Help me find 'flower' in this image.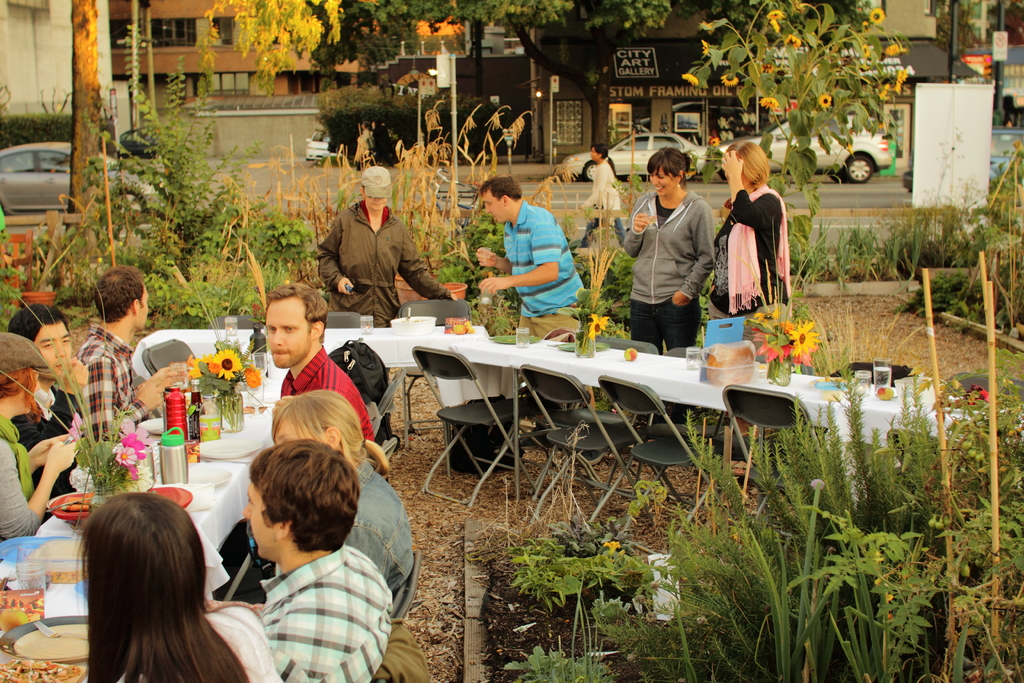
Found it: l=768, t=6, r=783, b=23.
